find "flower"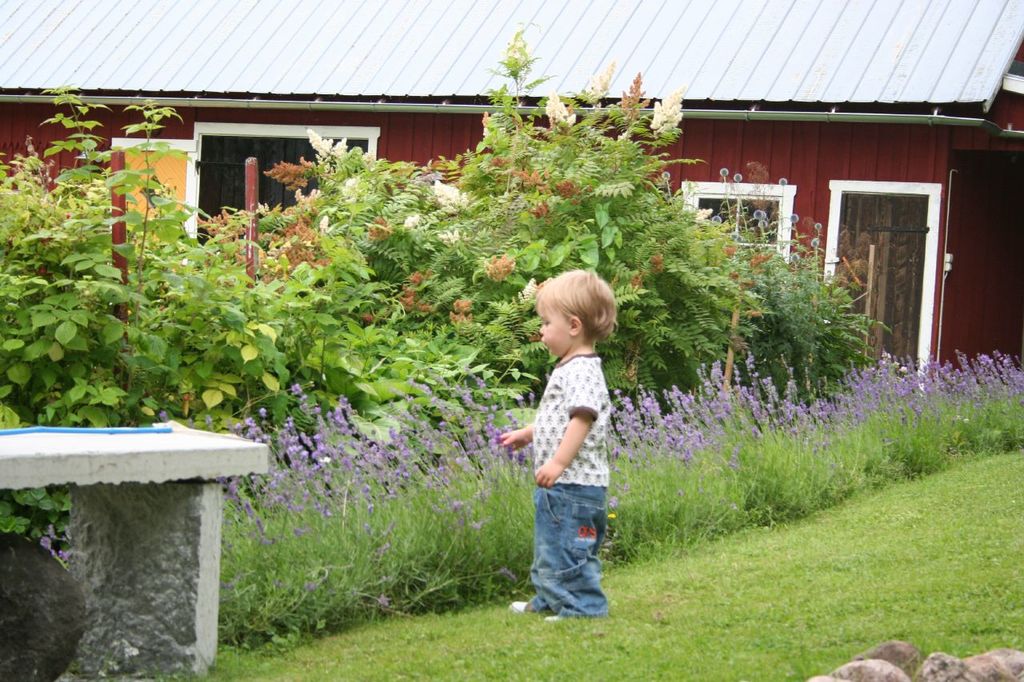
(left=547, top=89, right=578, bottom=130)
